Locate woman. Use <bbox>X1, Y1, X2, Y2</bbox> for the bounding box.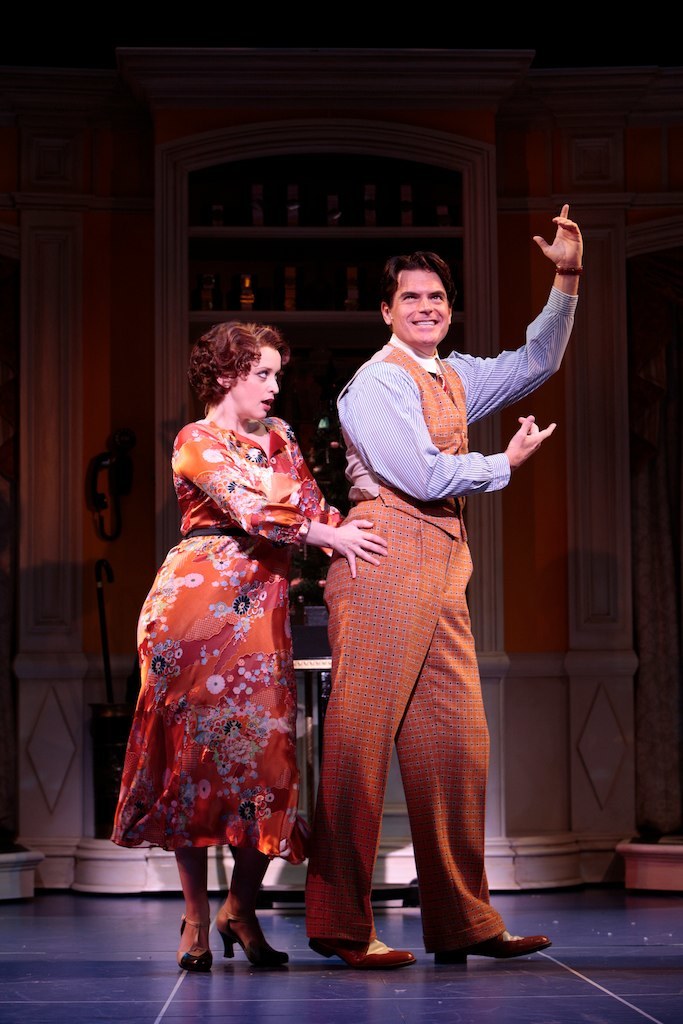
<bbox>136, 325, 345, 975</bbox>.
